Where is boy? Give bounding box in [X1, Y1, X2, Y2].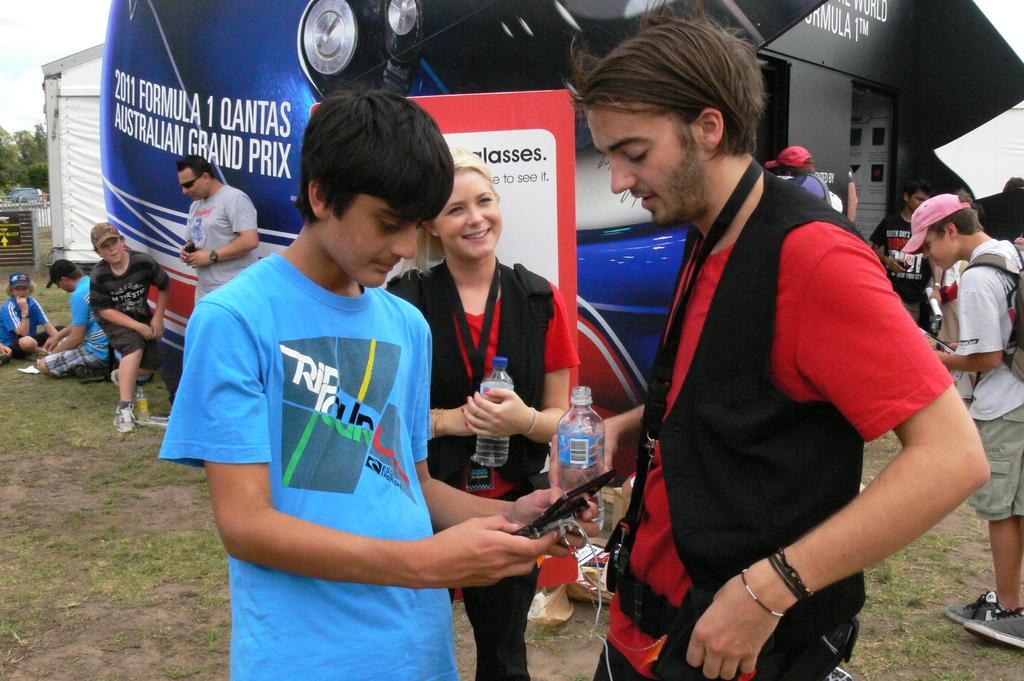
[862, 182, 936, 326].
